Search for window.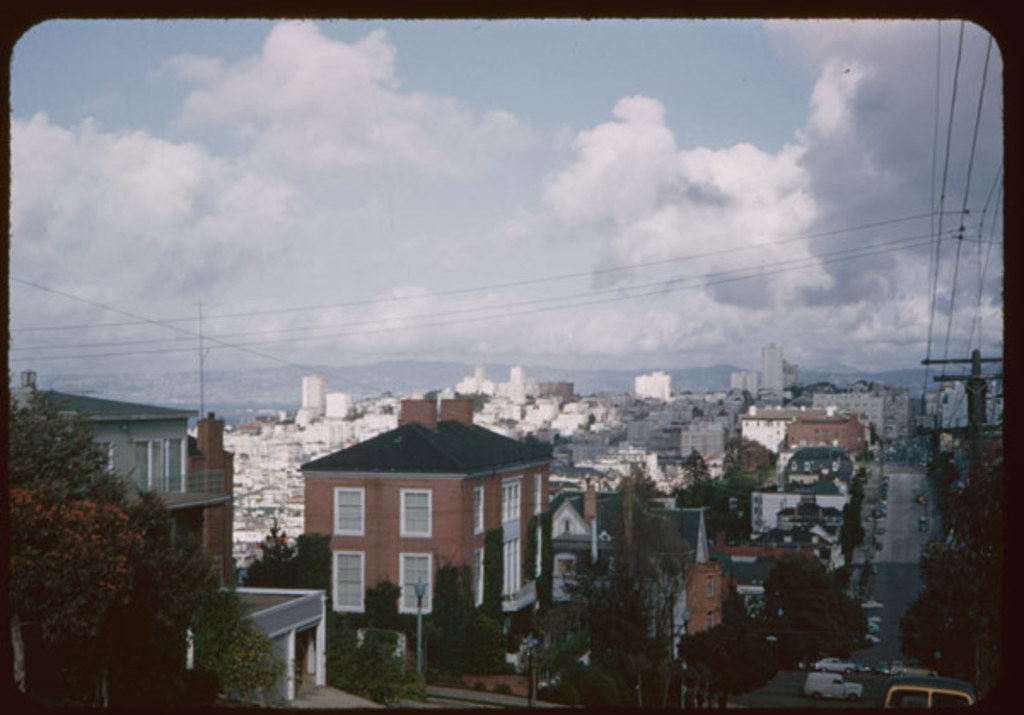
Found at 89,442,113,478.
